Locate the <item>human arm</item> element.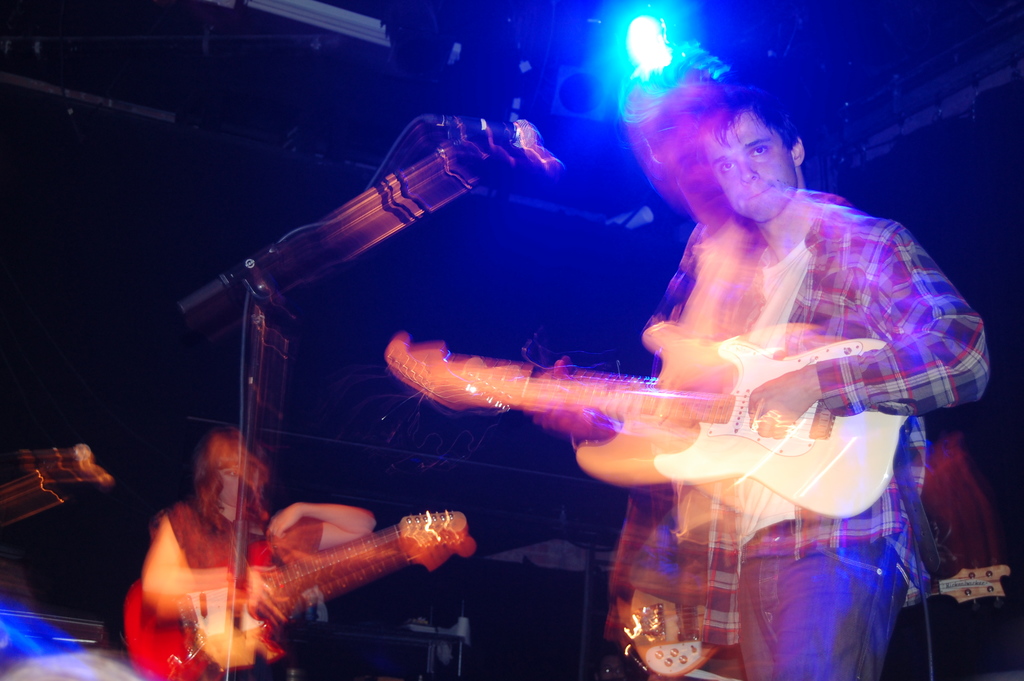
Element bbox: x1=746, y1=240, x2=979, y2=441.
